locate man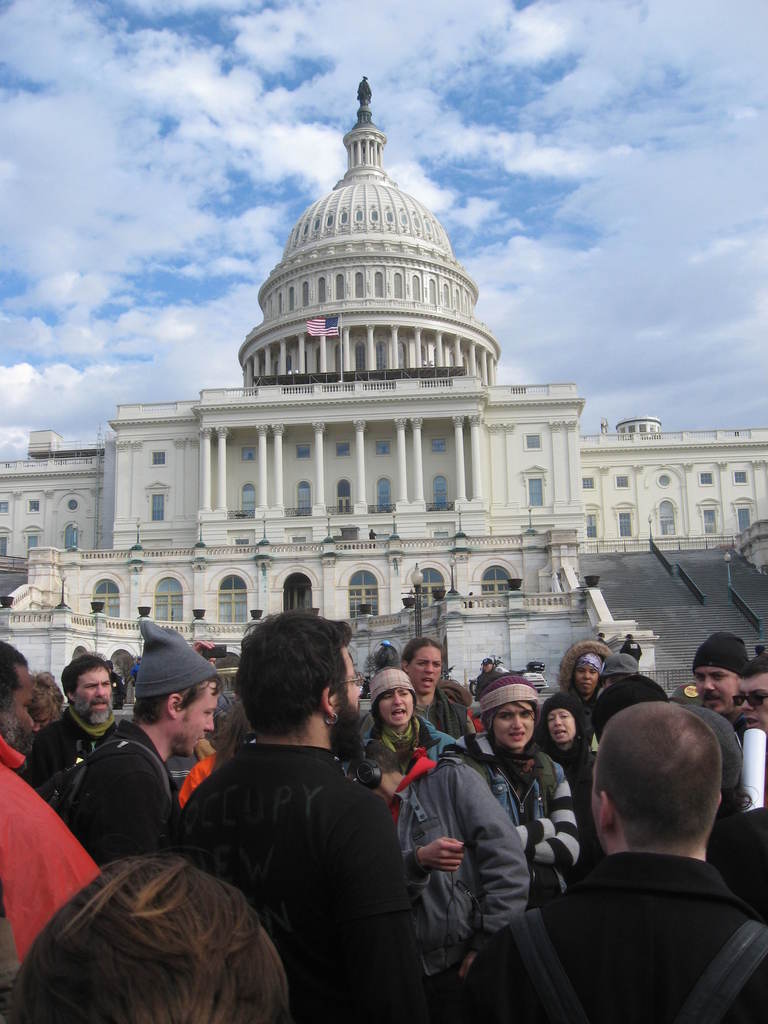
rect(455, 700, 767, 1023)
